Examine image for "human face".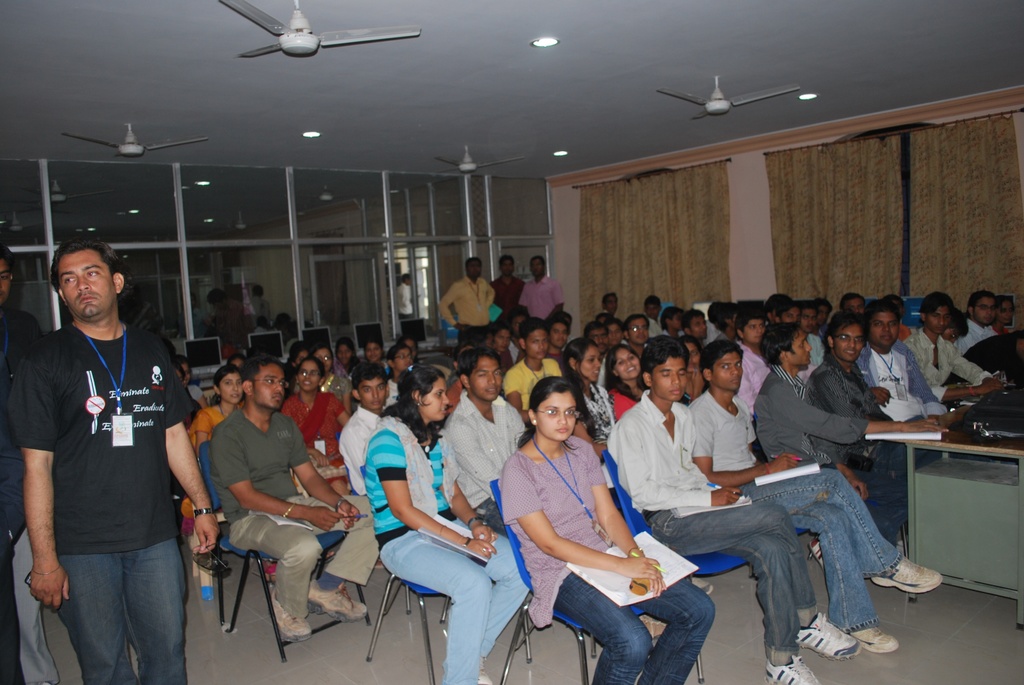
Examination result: 634,324,649,342.
